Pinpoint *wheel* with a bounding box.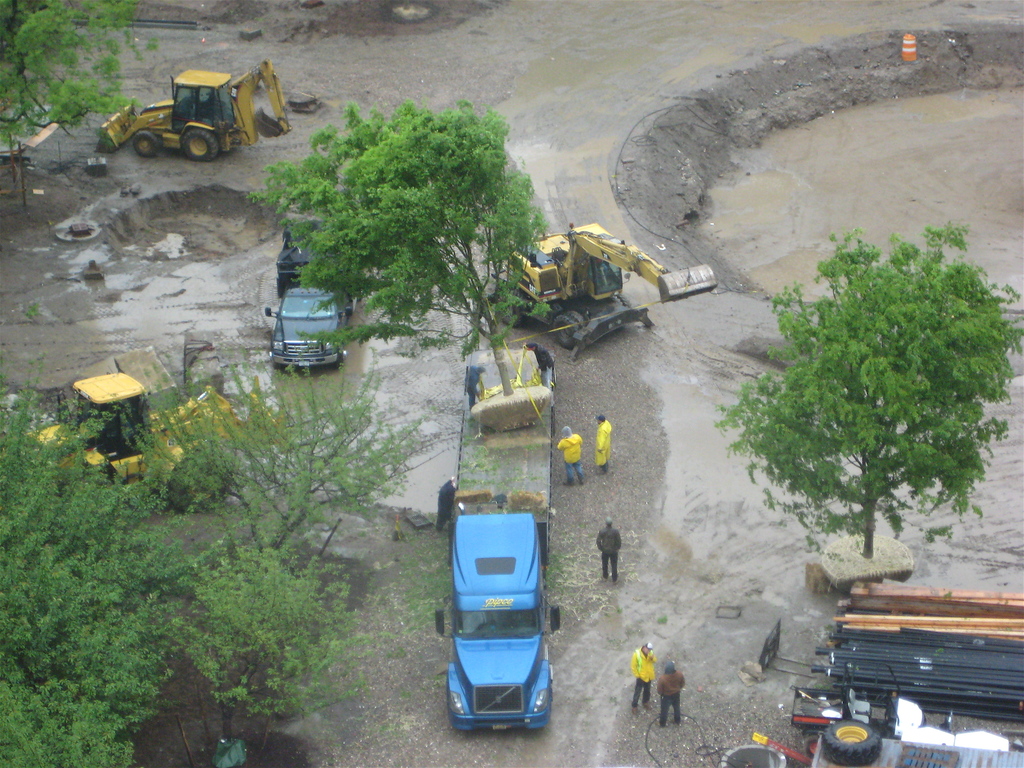
(182, 131, 222, 156).
